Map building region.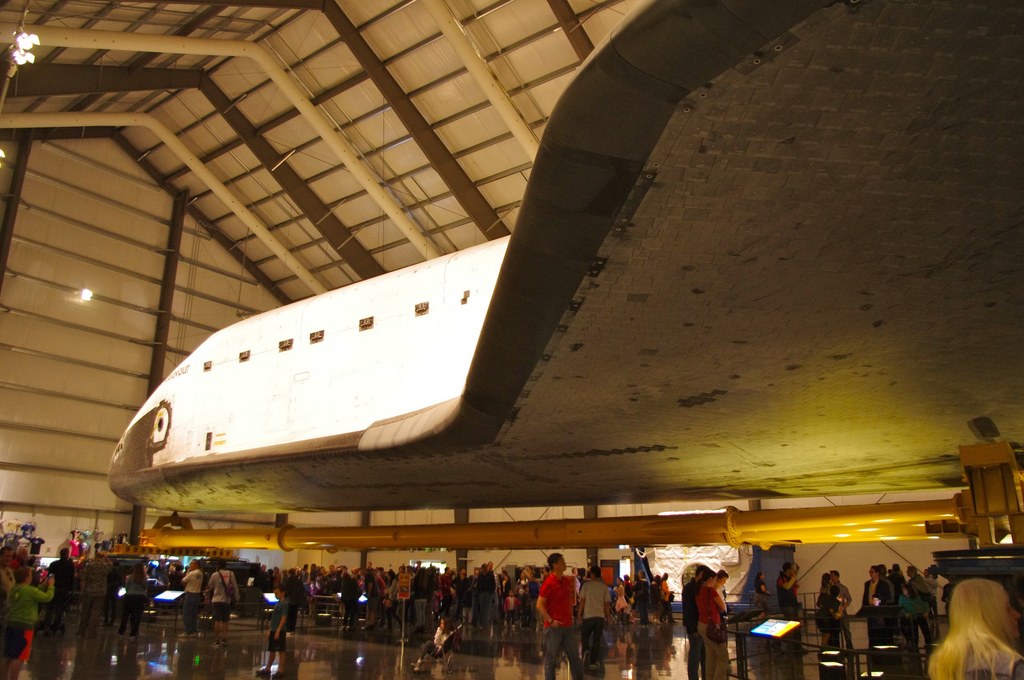
Mapped to bbox=[0, 0, 1023, 677].
